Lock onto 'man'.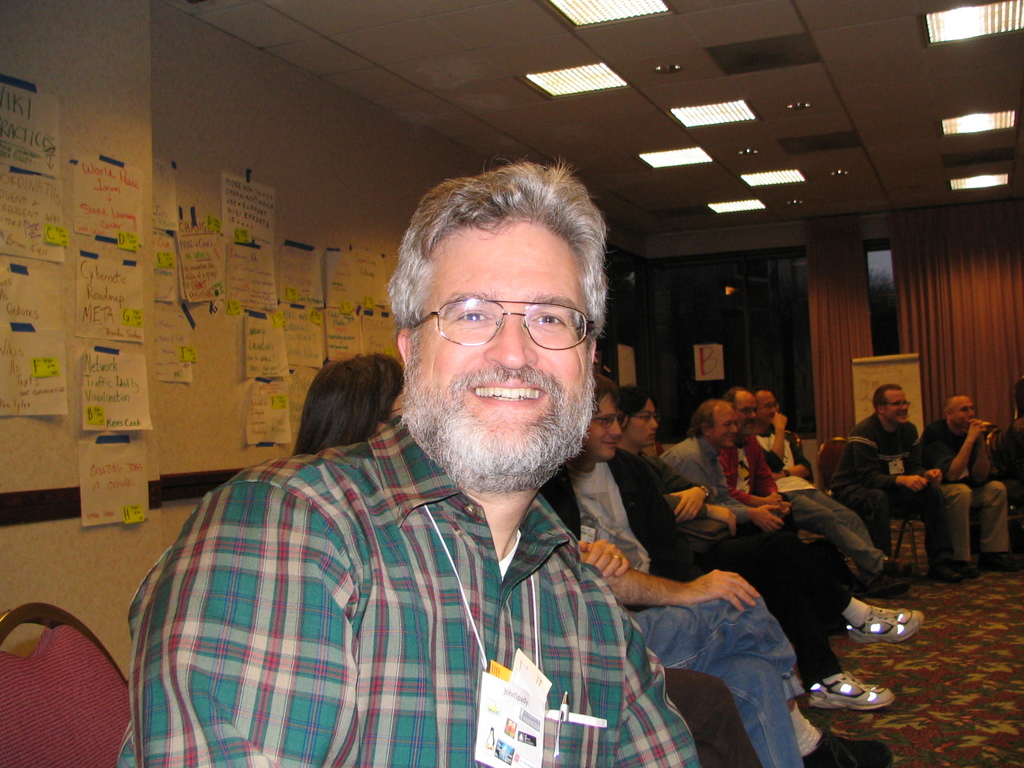
Locked: detection(145, 201, 789, 755).
